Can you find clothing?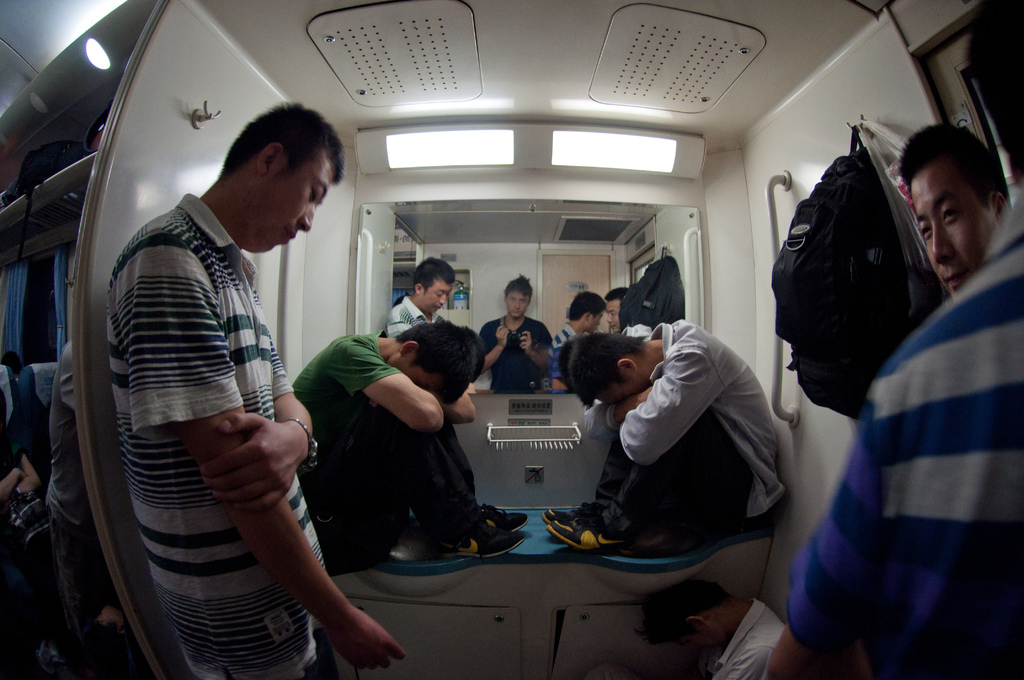
Yes, bounding box: bbox=(263, 330, 486, 569).
